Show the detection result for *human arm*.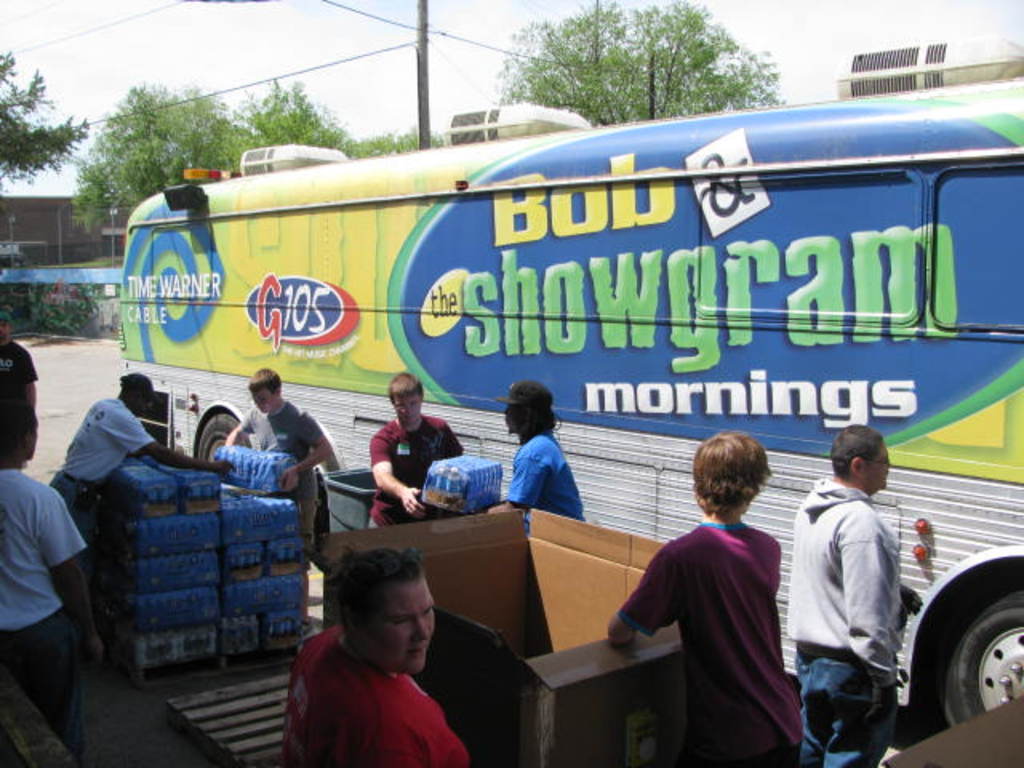
x1=608 y1=530 x2=696 y2=654.
